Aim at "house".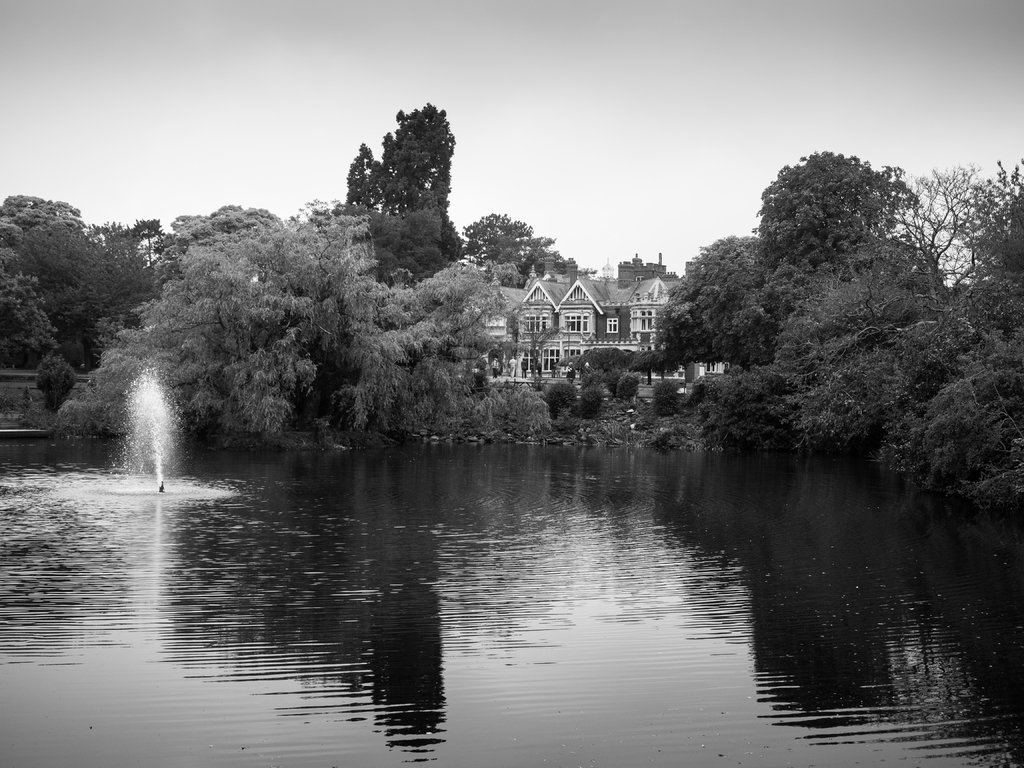
Aimed at crop(478, 274, 728, 389).
